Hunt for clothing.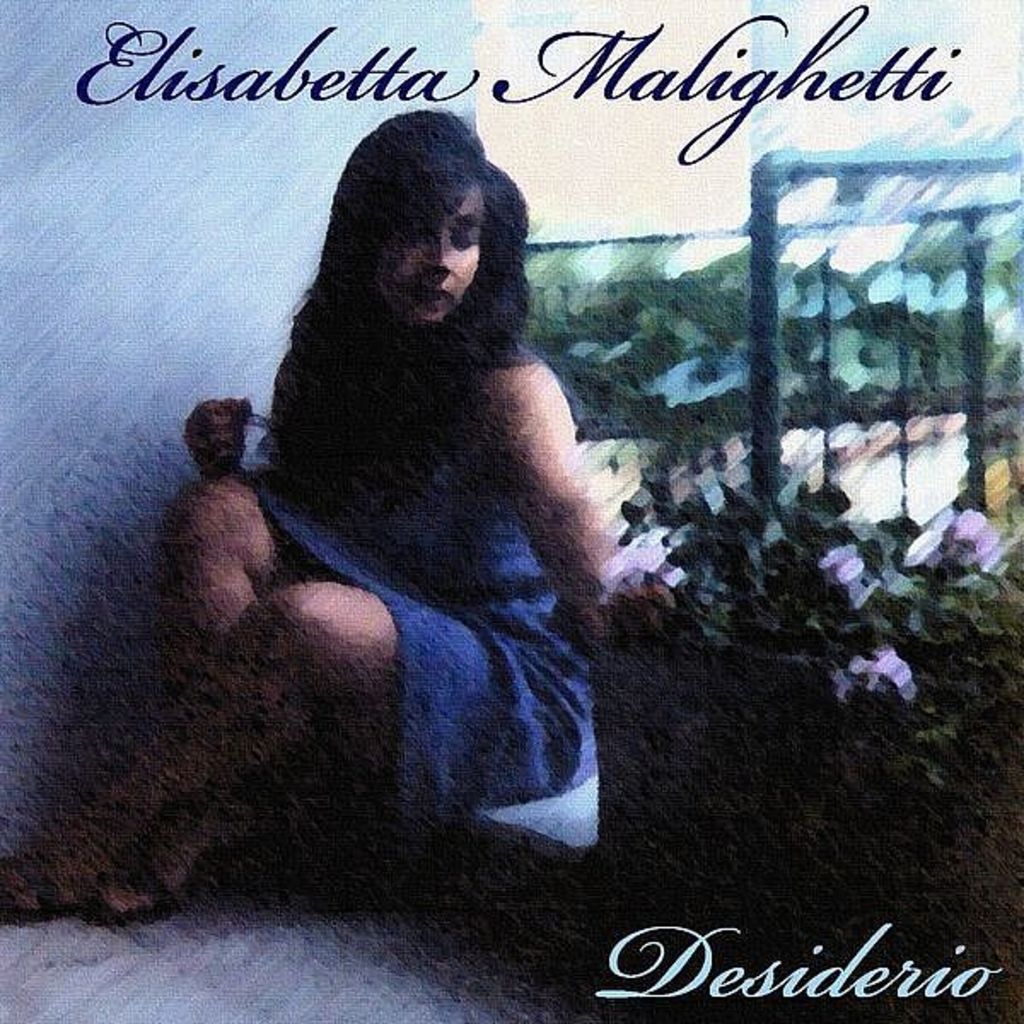
Hunted down at {"left": 227, "top": 249, "right": 585, "bottom": 802}.
